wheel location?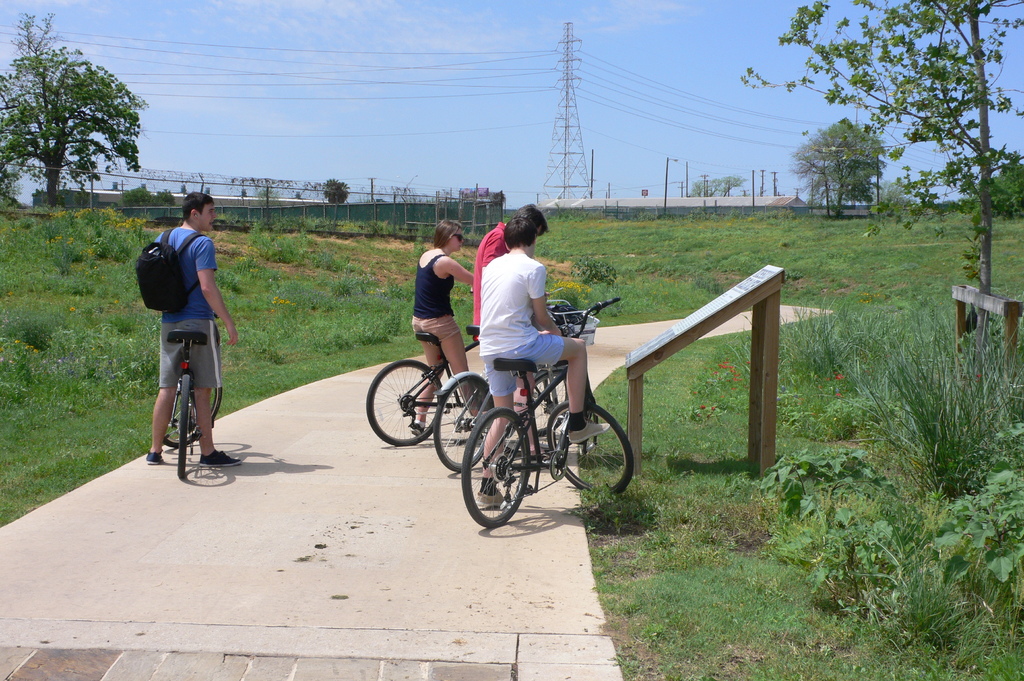
bbox=[533, 369, 575, 435]
